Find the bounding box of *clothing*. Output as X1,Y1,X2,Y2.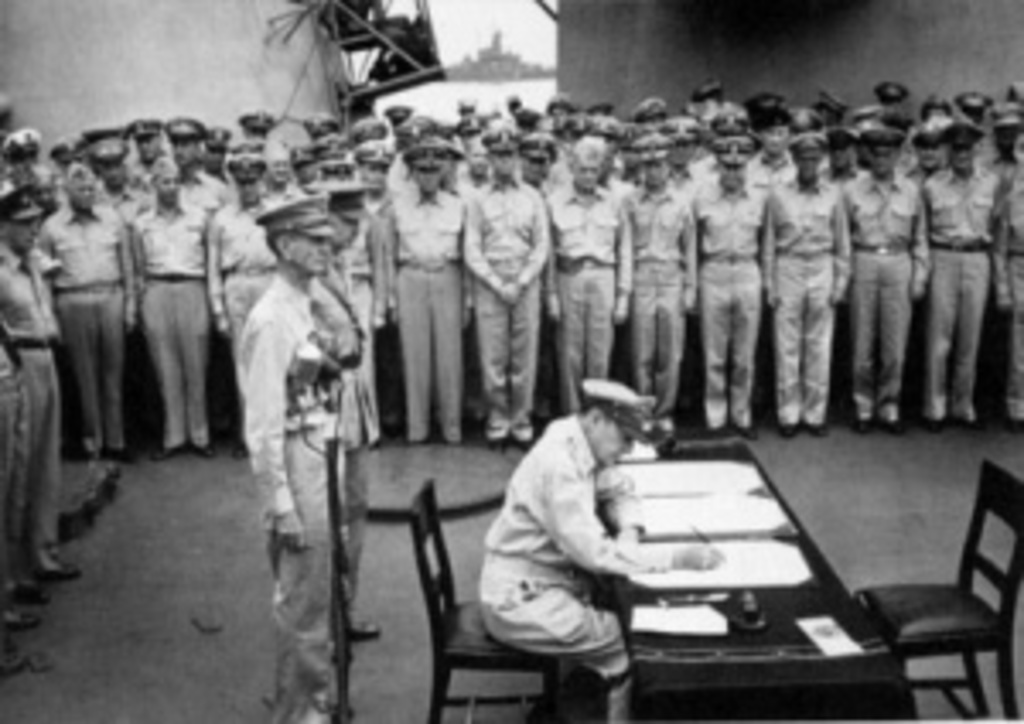
0,304,27,601.
